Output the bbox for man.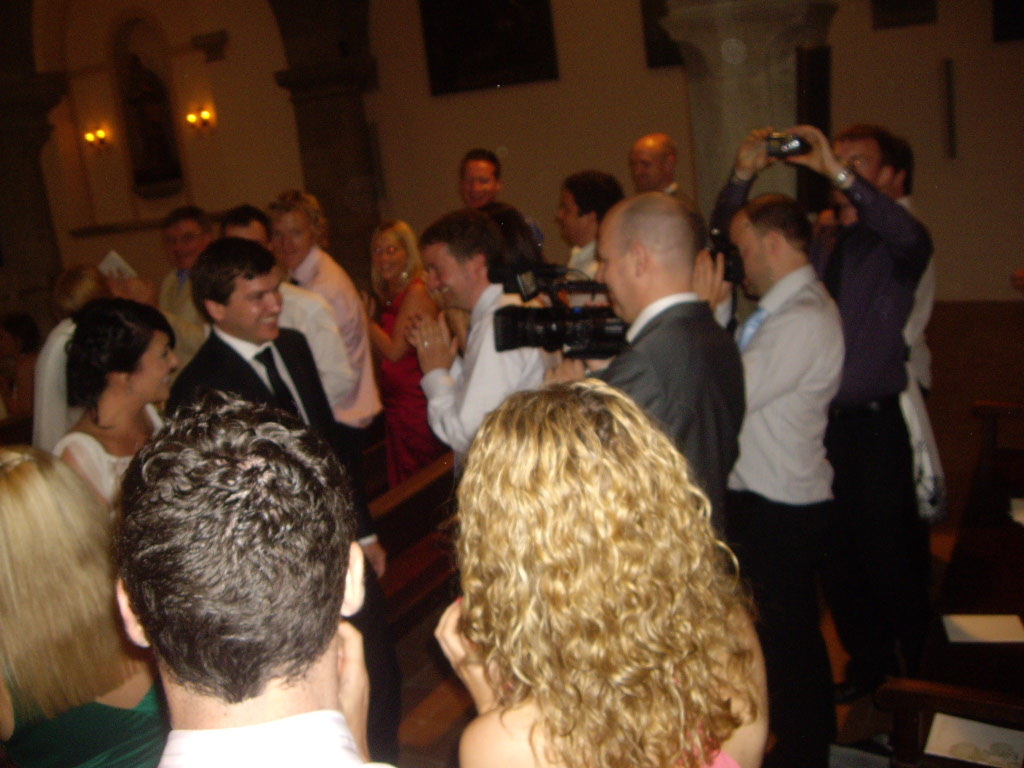
BBox(105, 207, 218, 363).
